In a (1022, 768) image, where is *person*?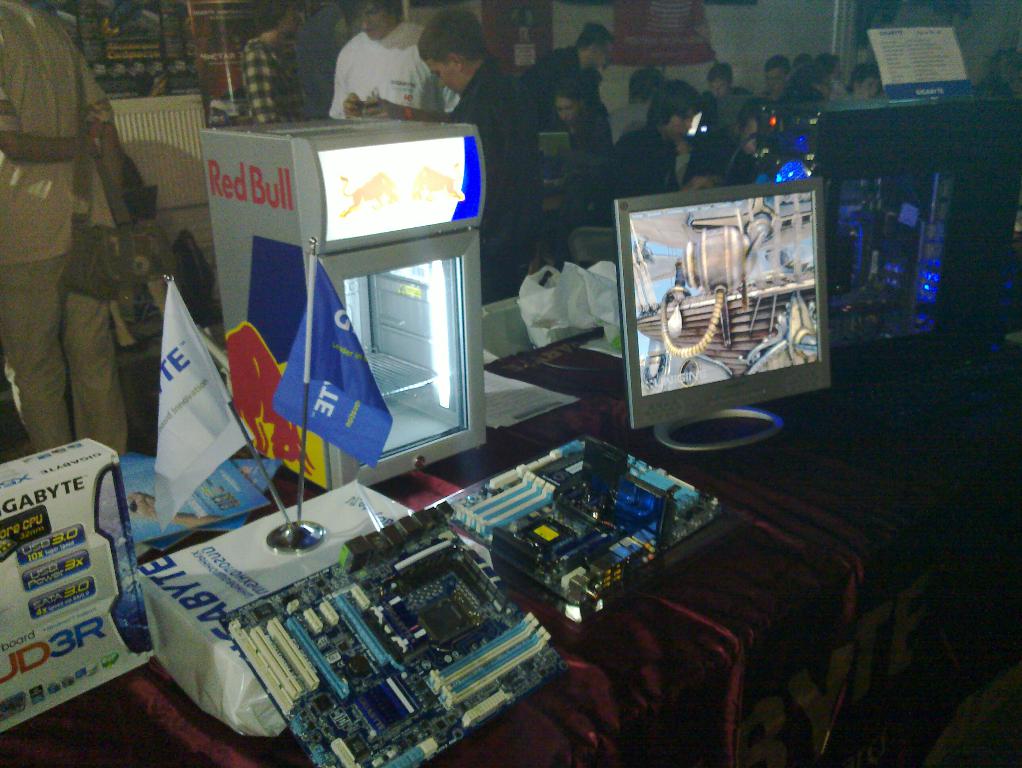
x1=525 y1=22 x2=619 y2=77.
